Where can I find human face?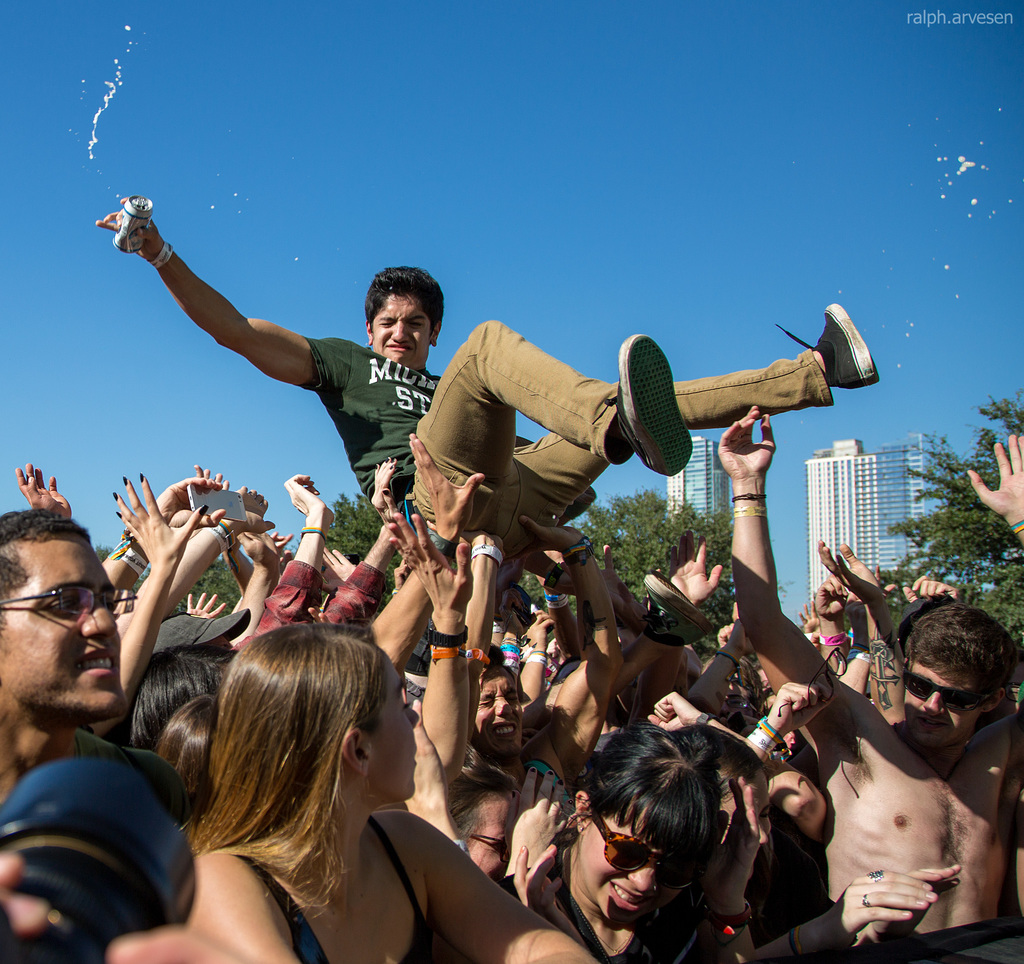
You can find it at (358, 660, 424, 799).
